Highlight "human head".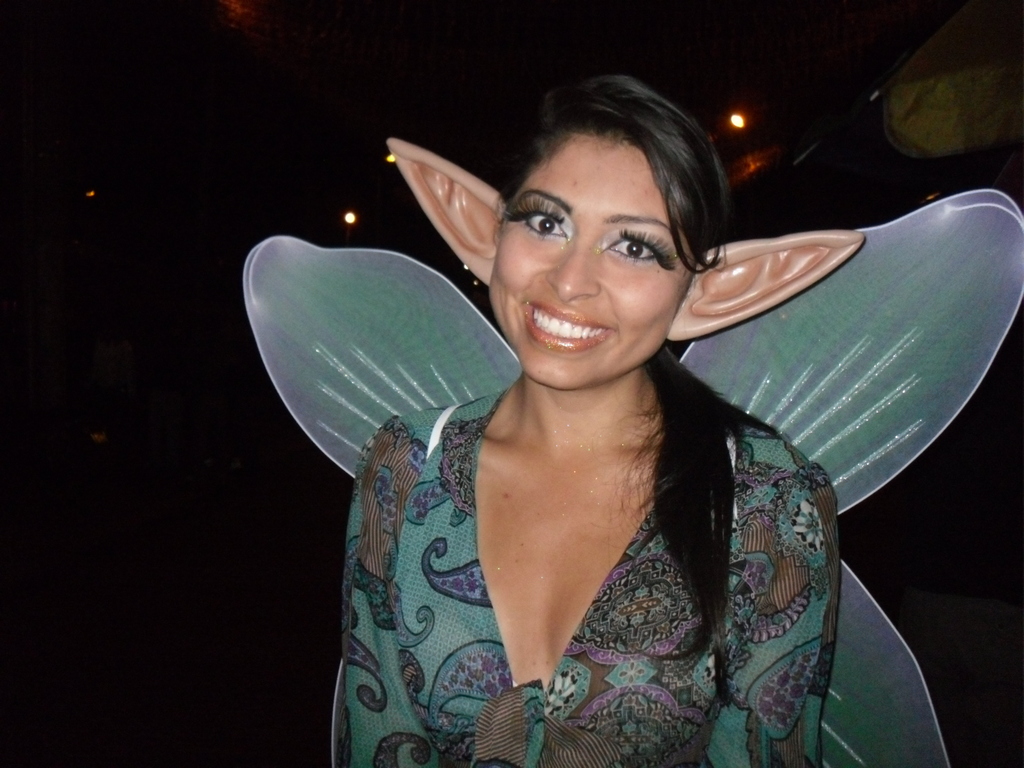
Highlighted region: <box>483,66,736,394</box>.
